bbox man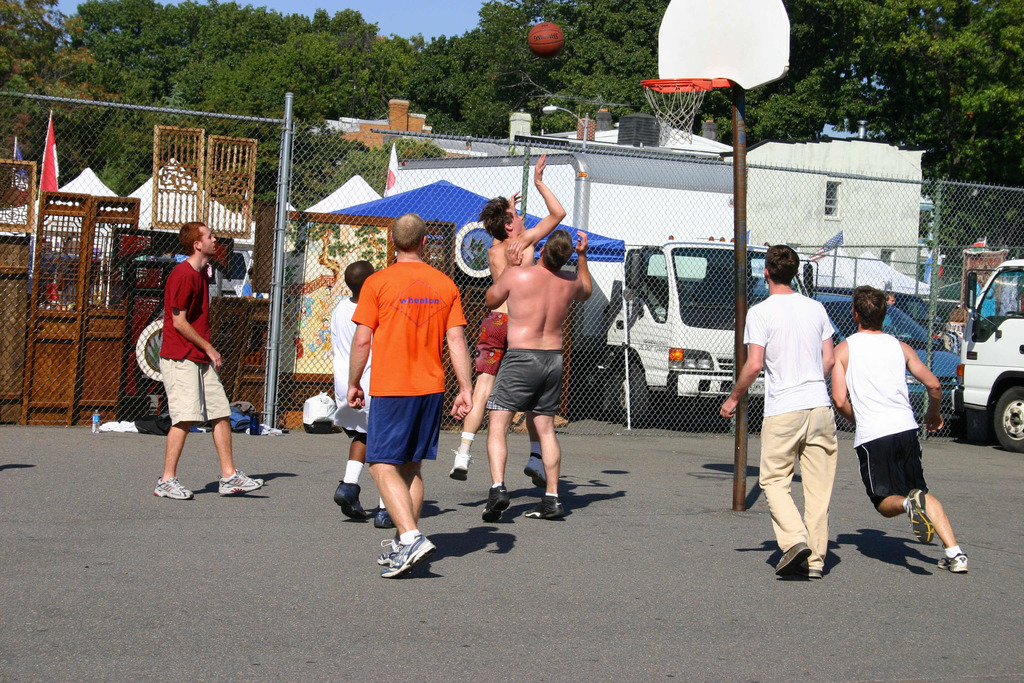
[x1=348, y1=213, x2=470, y2=577]
